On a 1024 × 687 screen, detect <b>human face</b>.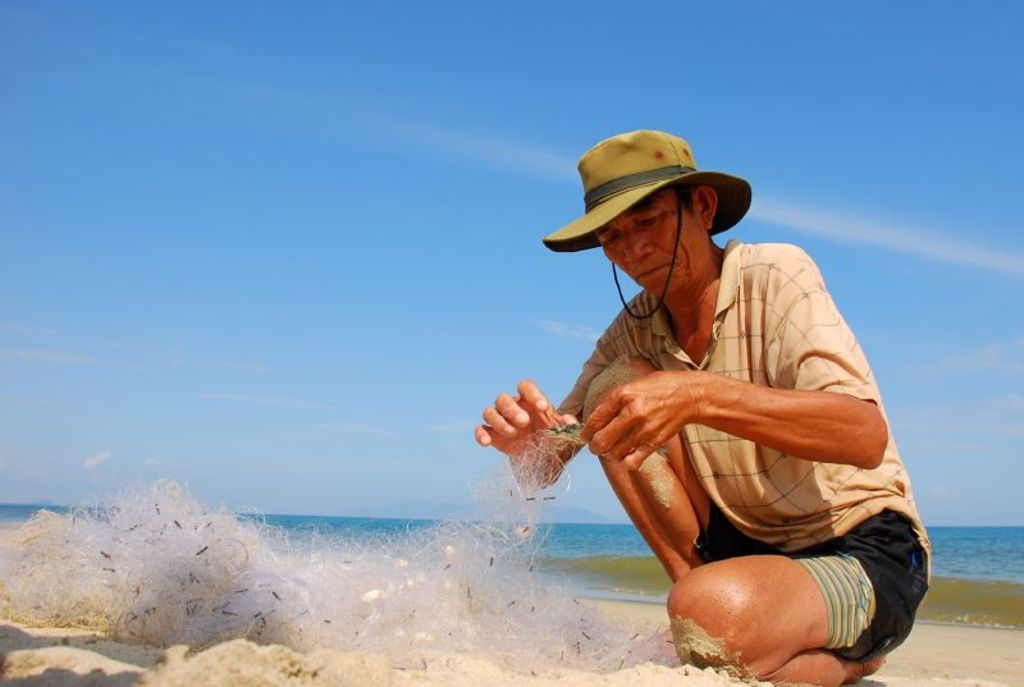
[x1=599, y1=192, x2=695, y2=289].
